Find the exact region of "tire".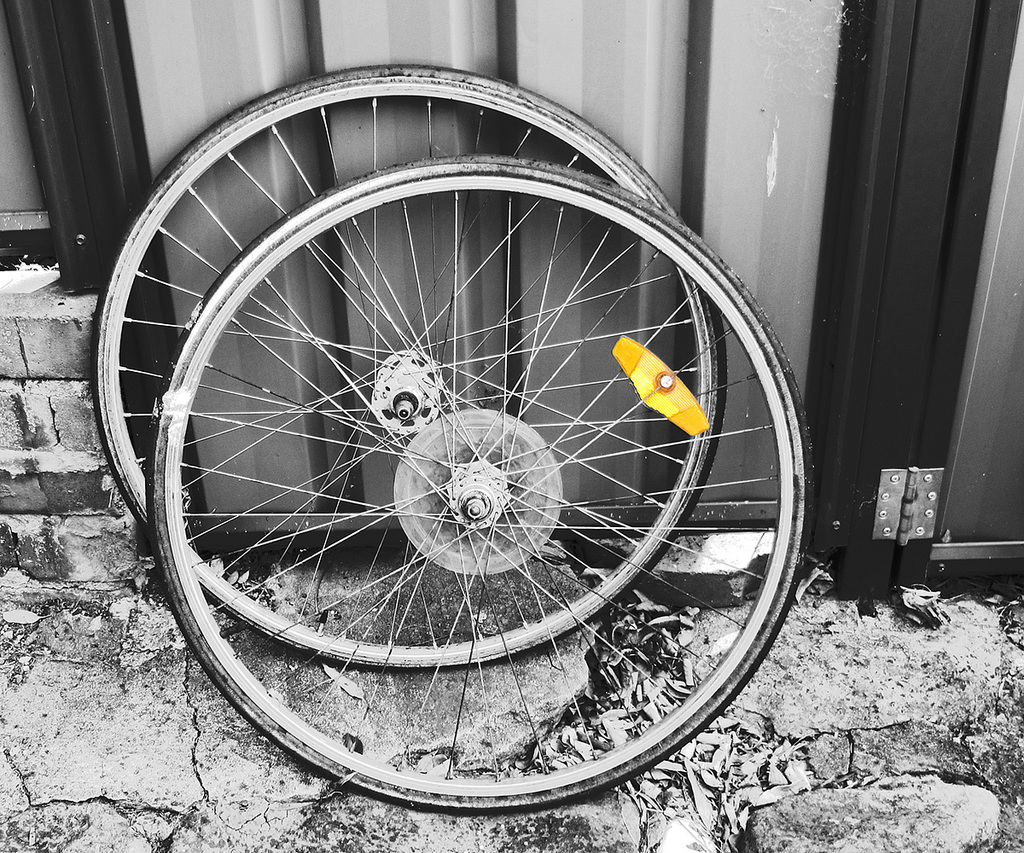
Exact region: box=[93, 61, 730, 675].
